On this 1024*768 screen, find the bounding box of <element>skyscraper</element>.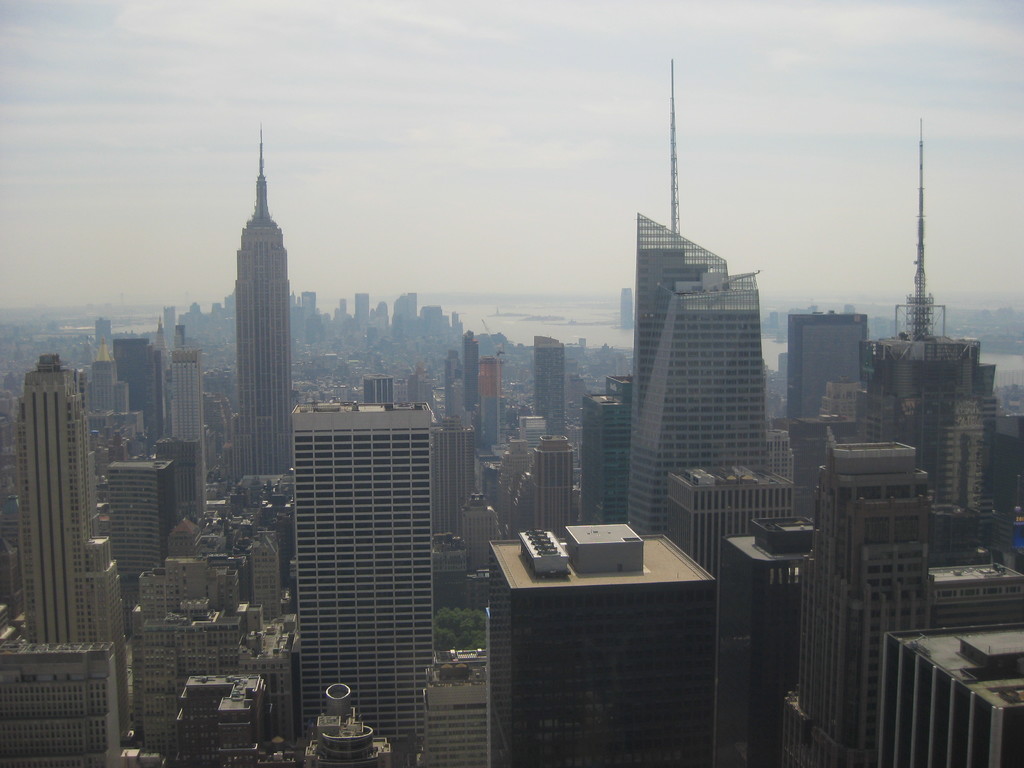
Bounding box: <bbox>390, 292, 422, 332</bbox>.
